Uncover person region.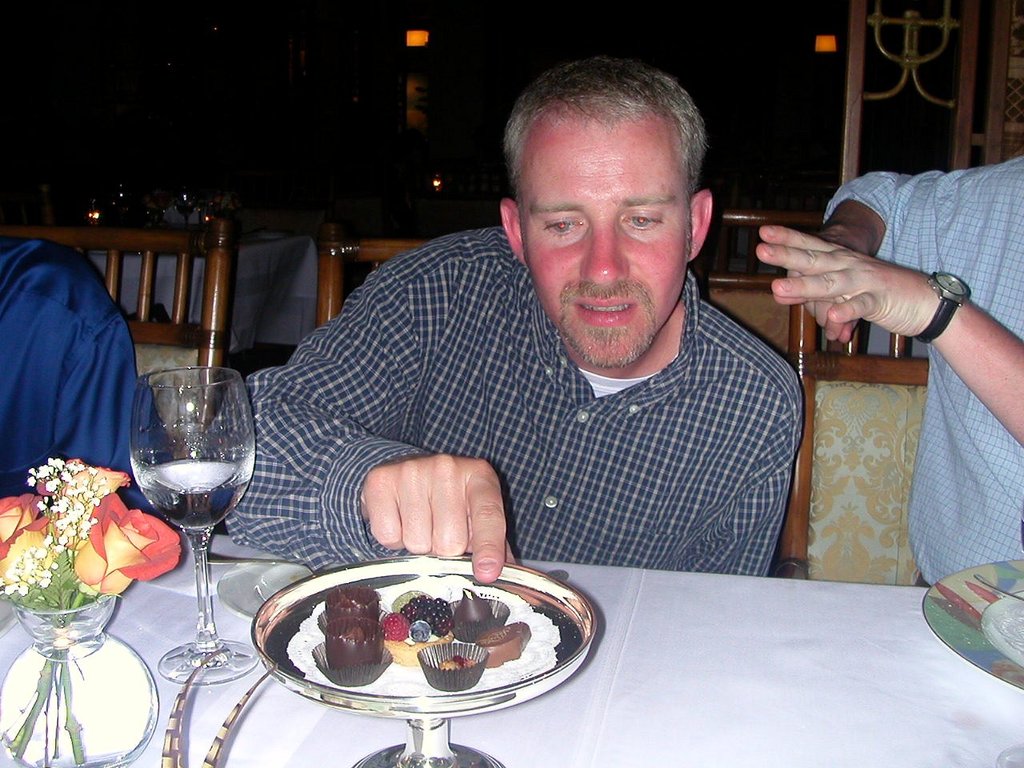
Uncovered: {"x1": 226, "y1": 56, "x2": 810, "y2": 586}.
